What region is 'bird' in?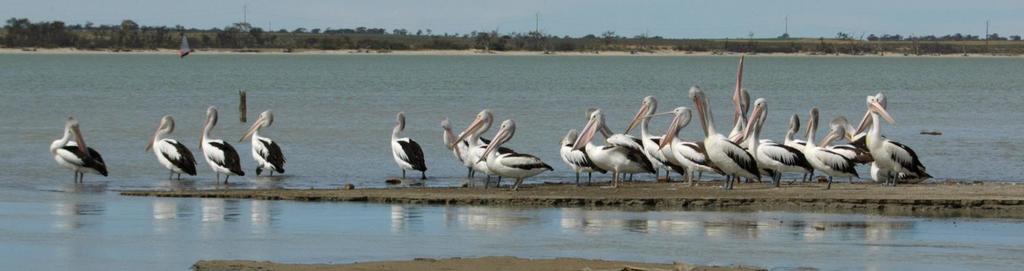
<bbox>688, 83, 764, 188</bbox>.
